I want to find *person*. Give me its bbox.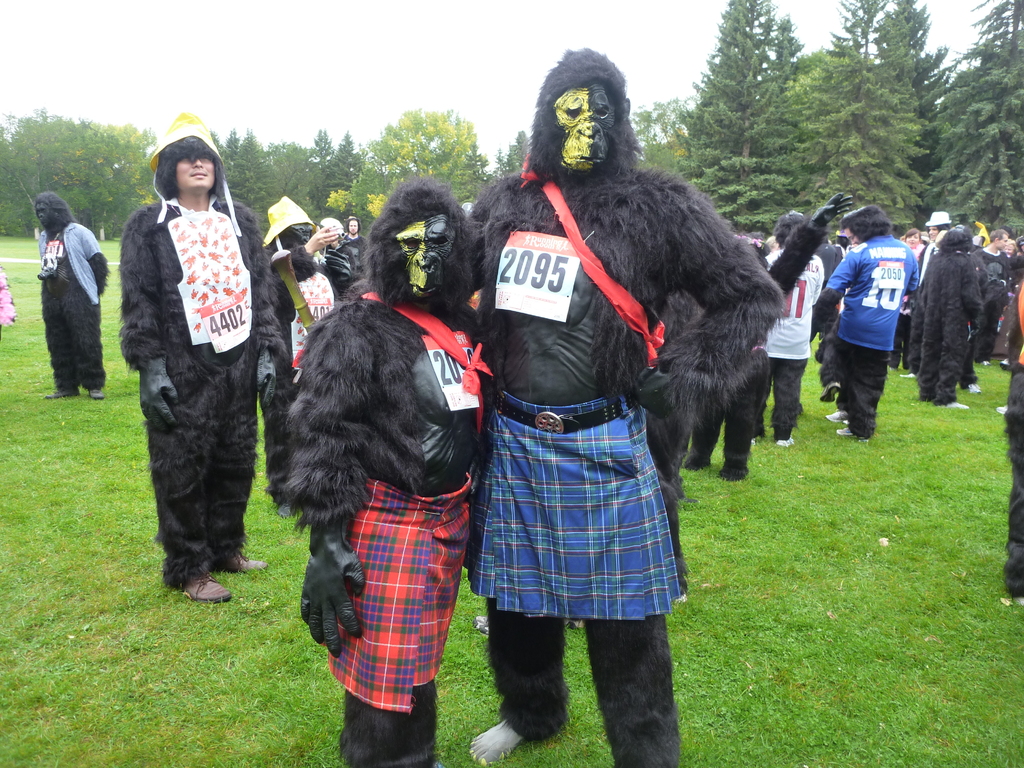
box(810, 239, 847, 343).
